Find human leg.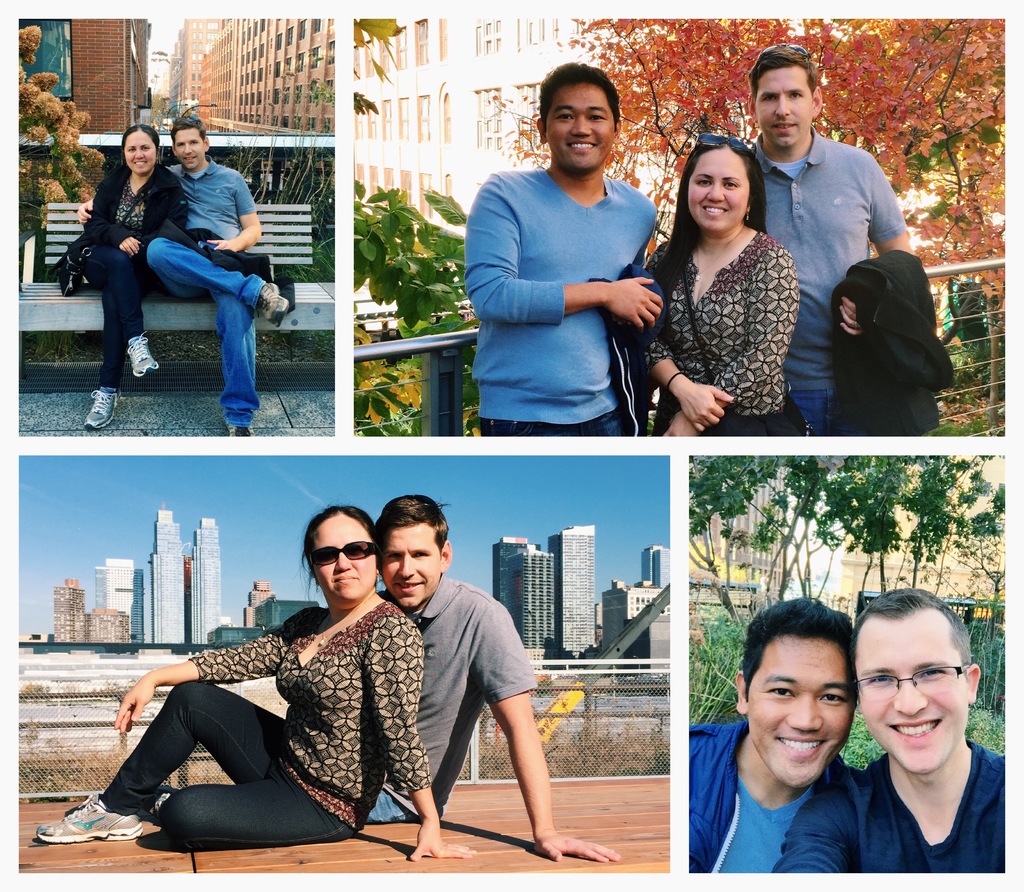
148:230:289:432.
